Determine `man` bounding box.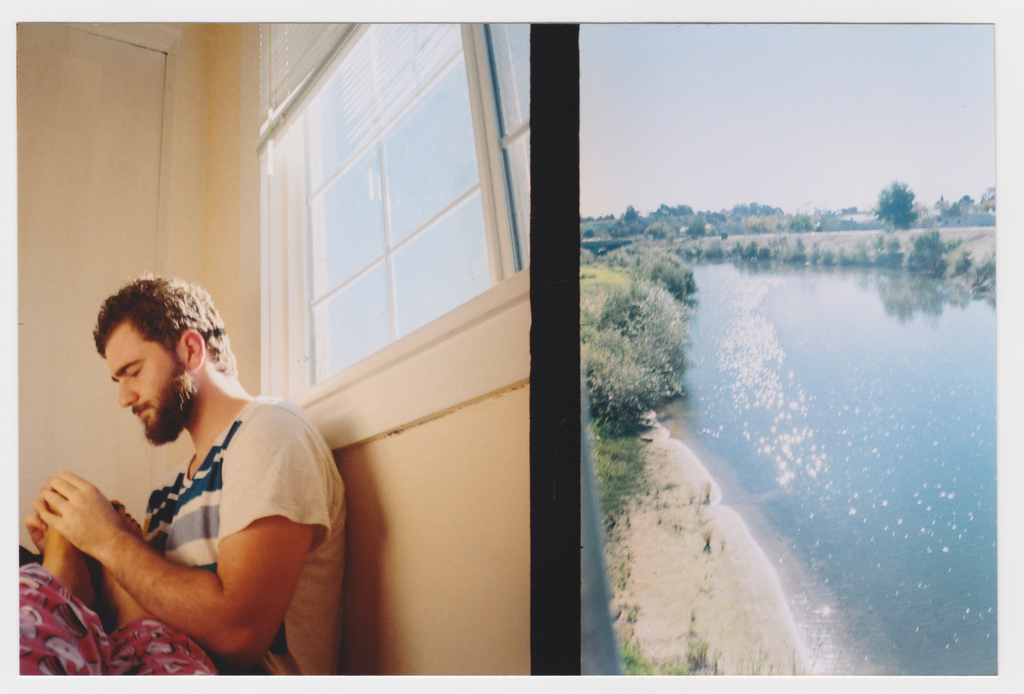
Determined: detection(28, 271, 353, 693).
